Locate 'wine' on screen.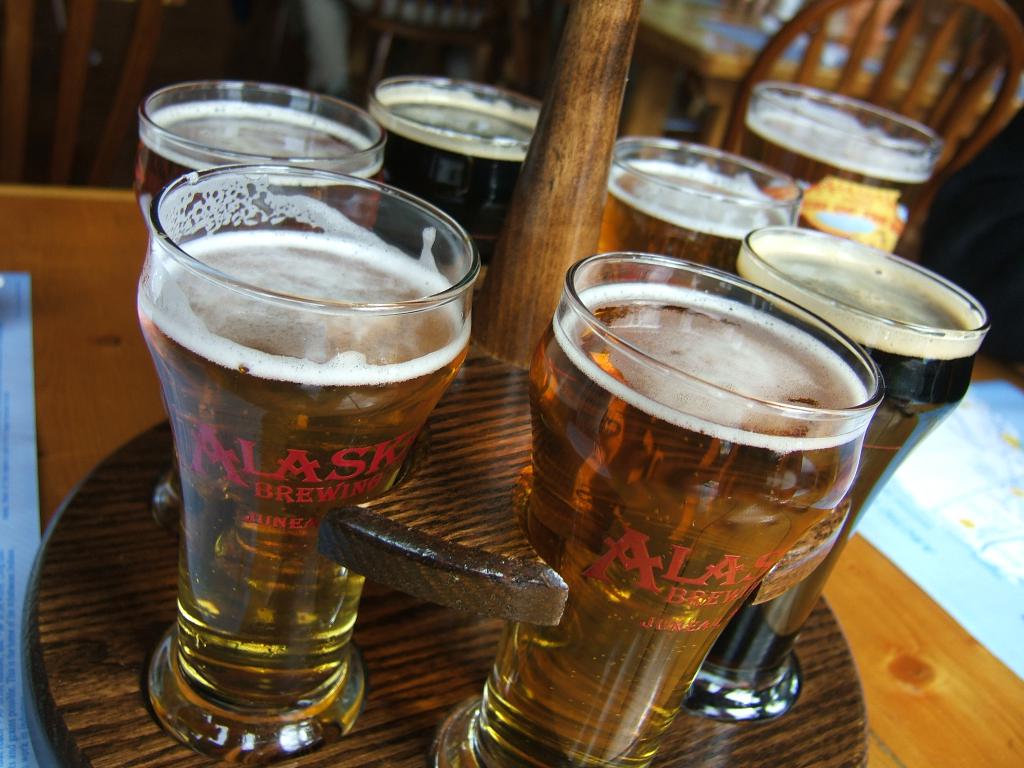
On screen at {"x1": 134, "y1": 95, "x2": 379, "y2": 241}.
